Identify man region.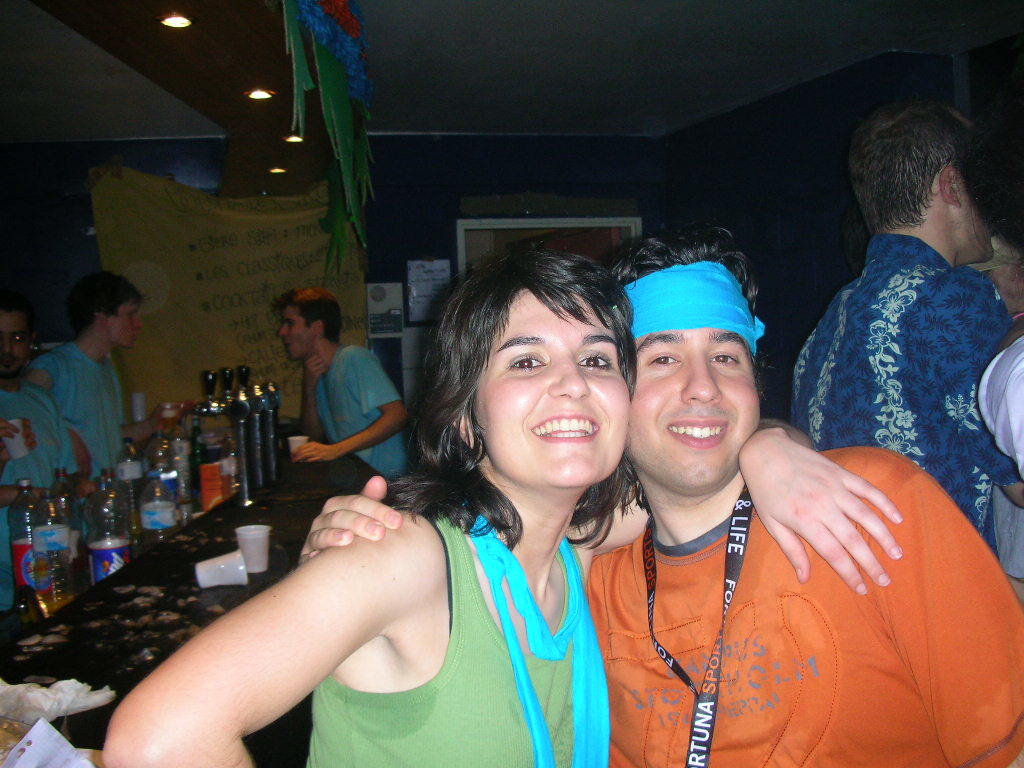
Region: [x1=43, y1=276, x2=165, y2=467].
